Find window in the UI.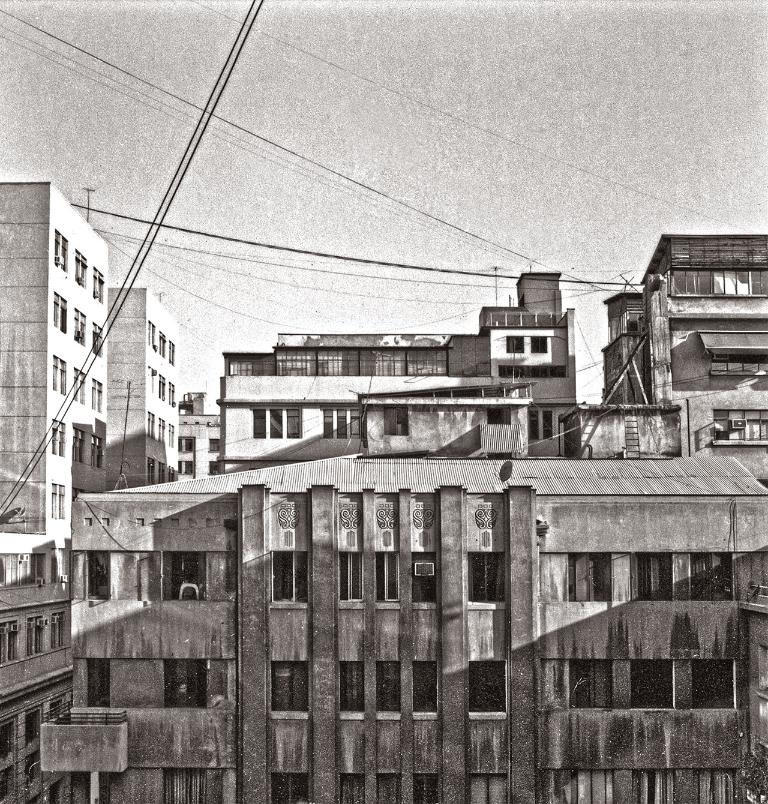
UI element at [247,408,304,438].
